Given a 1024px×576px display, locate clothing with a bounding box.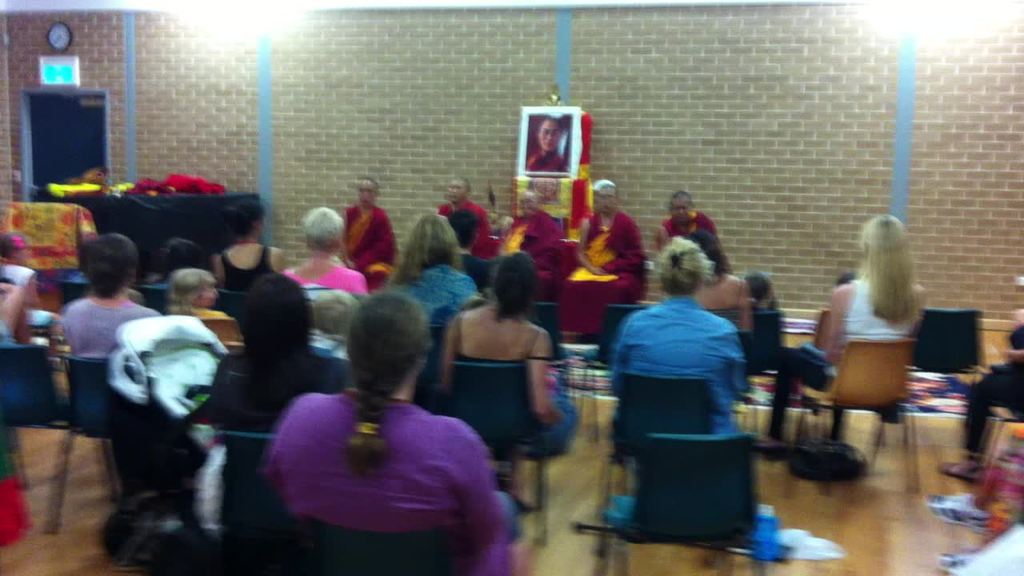
Located: (840, 276, 906, 343).
